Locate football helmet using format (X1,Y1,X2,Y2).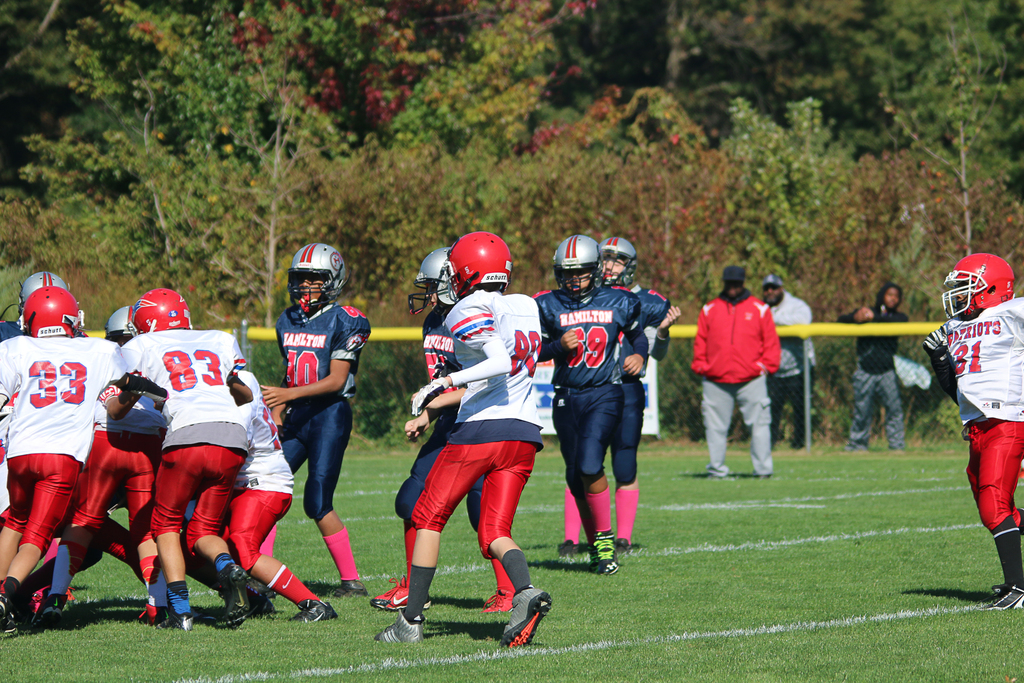
(287,244,348,317).
